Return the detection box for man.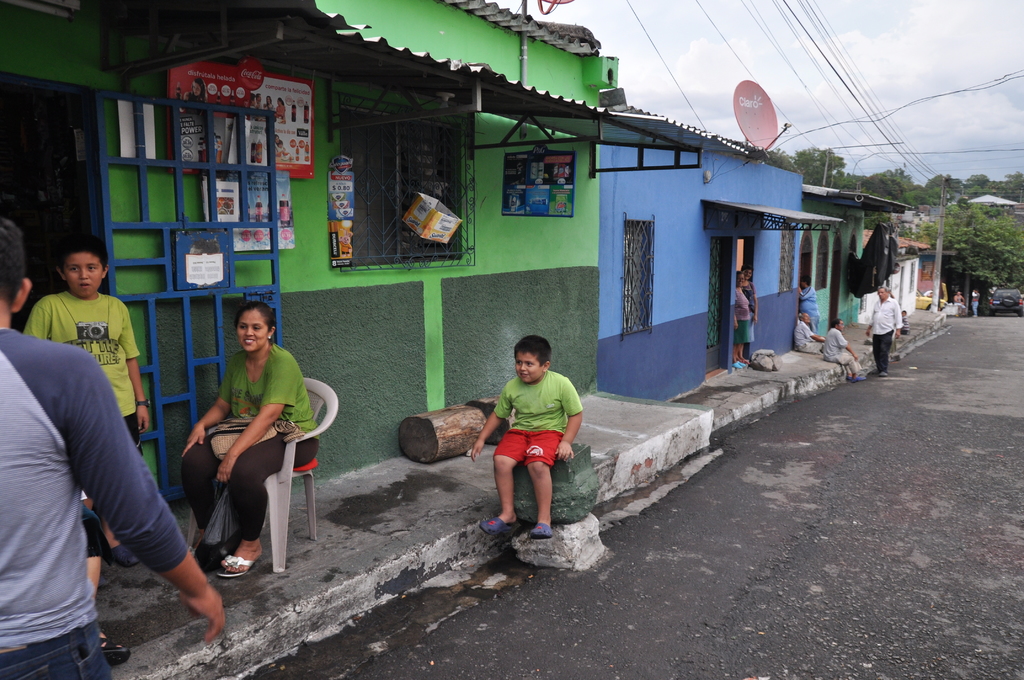
detection(867, 287, 904, 378).
